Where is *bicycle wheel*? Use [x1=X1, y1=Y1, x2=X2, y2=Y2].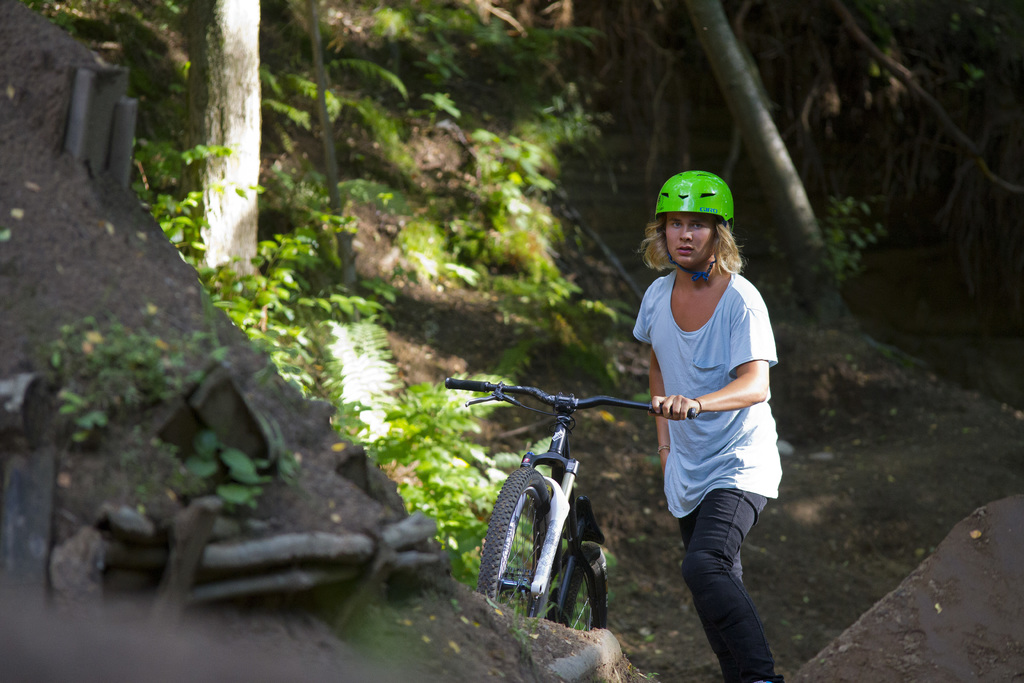
[x1=561, y1=540, x2=607, y2=629].
